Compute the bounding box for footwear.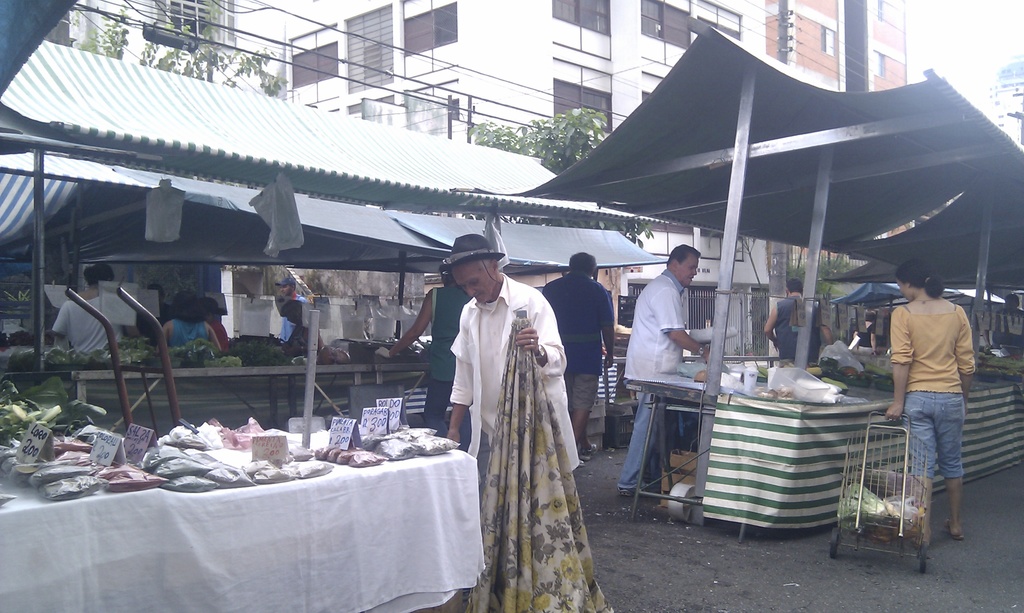
(579,440,600,461).
